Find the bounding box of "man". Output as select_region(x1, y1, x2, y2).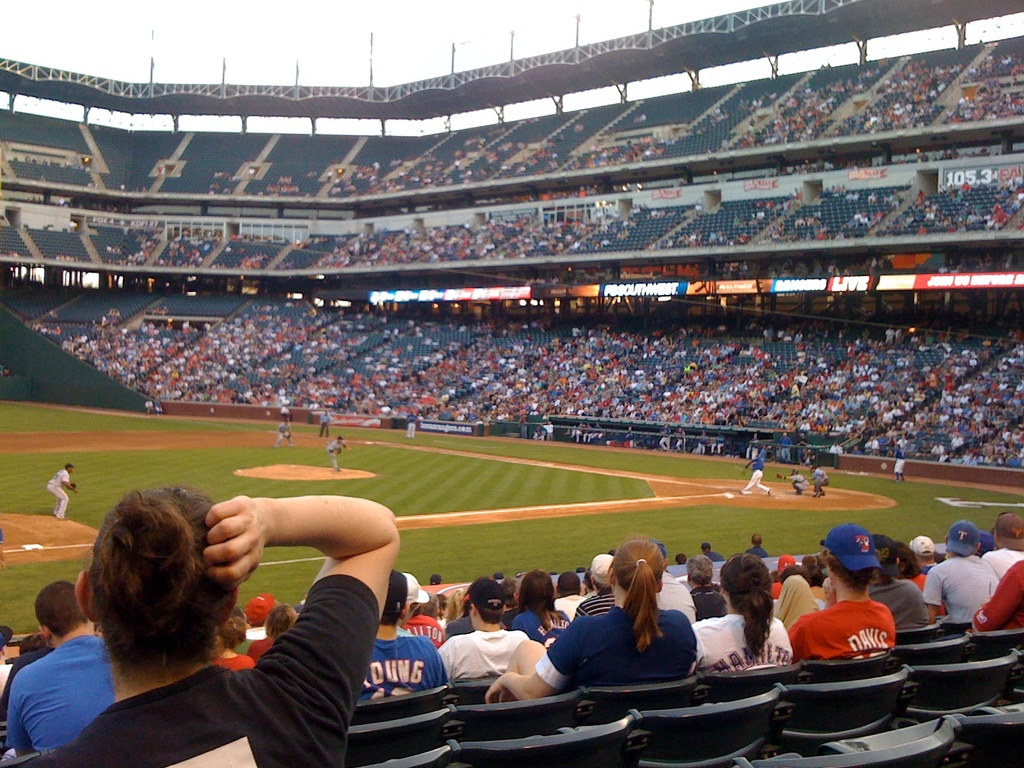
select_region(275, 419, 291, 444).
